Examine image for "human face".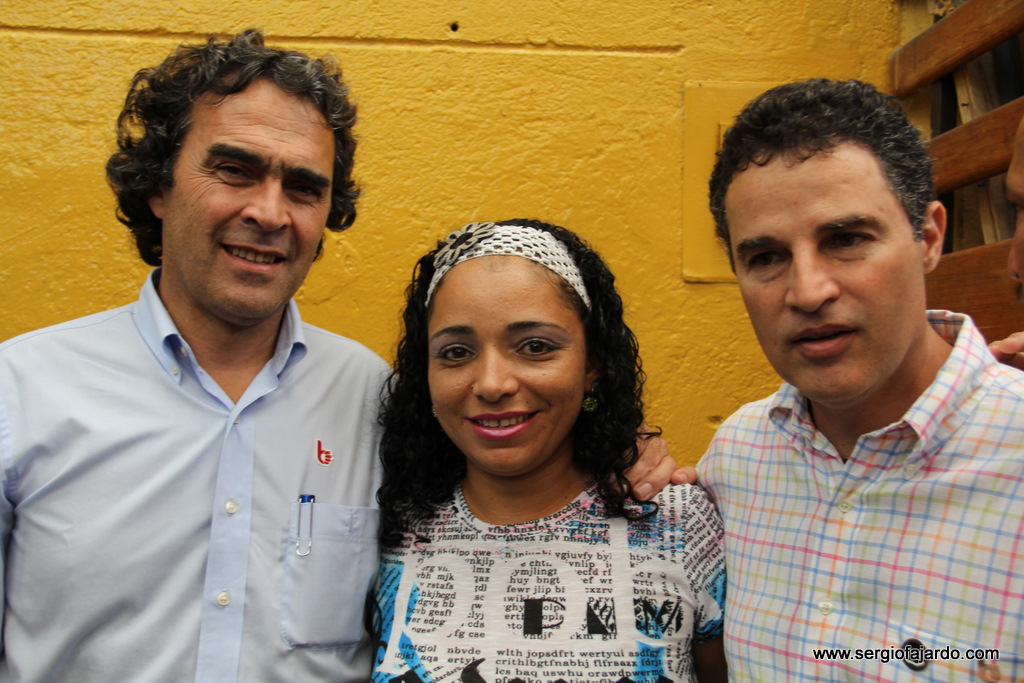
Examination result: bbox=[164, 87, 335, 327].
